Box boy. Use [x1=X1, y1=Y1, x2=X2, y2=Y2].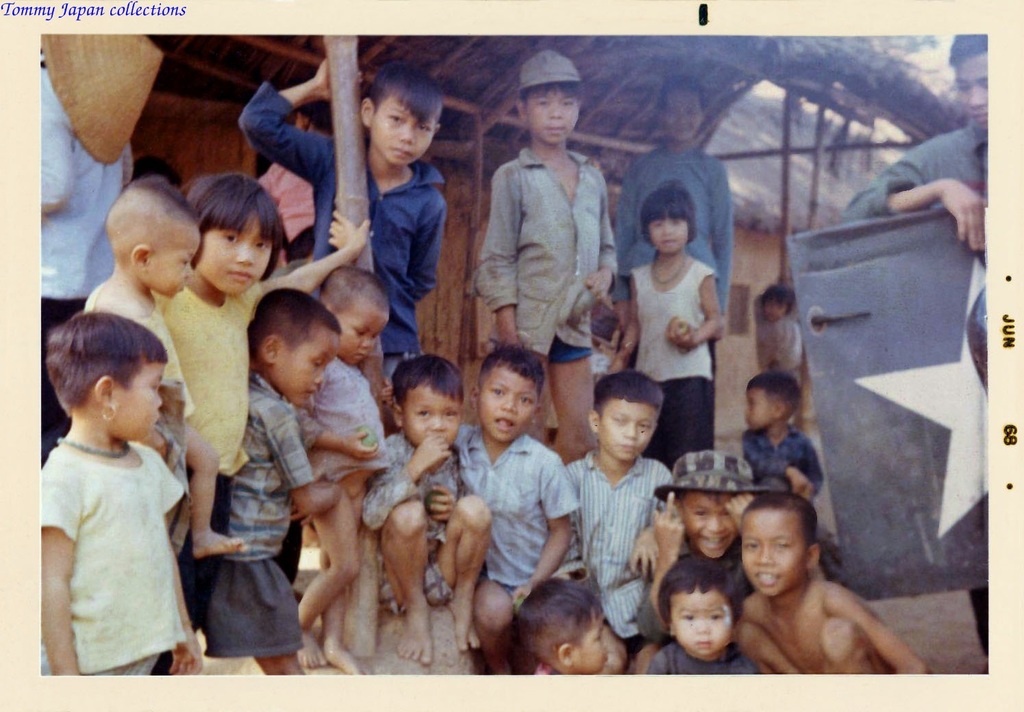
[x1=740, y1=368, x2=824, y2=501].
